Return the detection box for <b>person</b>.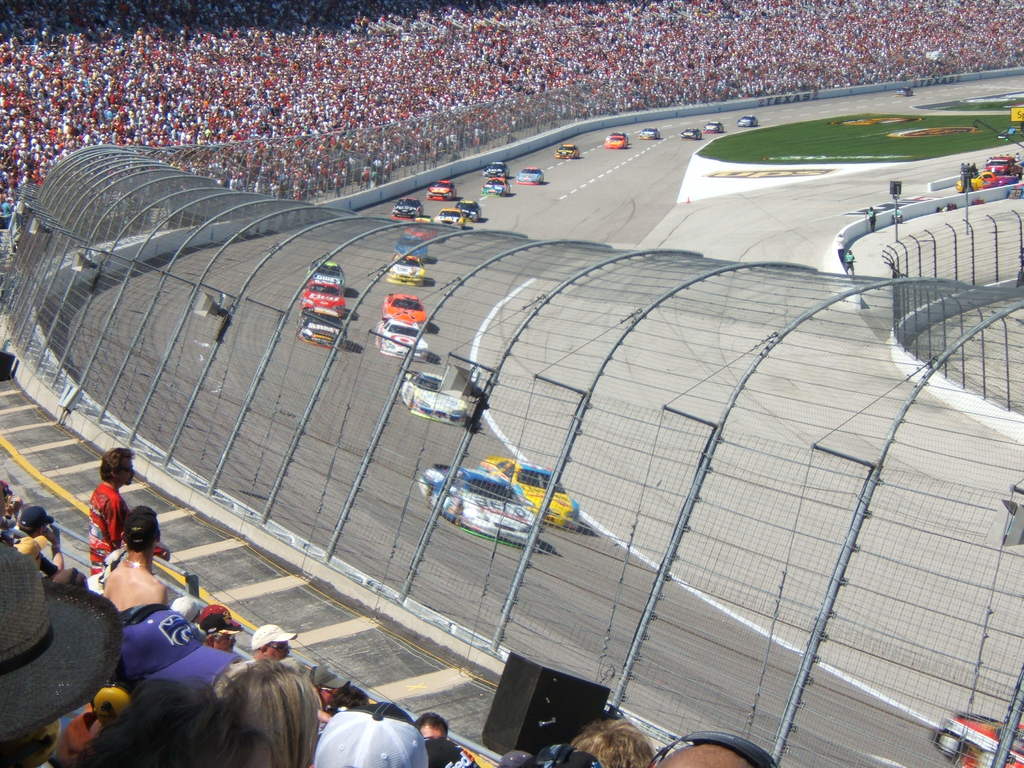
<region>84, 445, 168, 575</region>.
